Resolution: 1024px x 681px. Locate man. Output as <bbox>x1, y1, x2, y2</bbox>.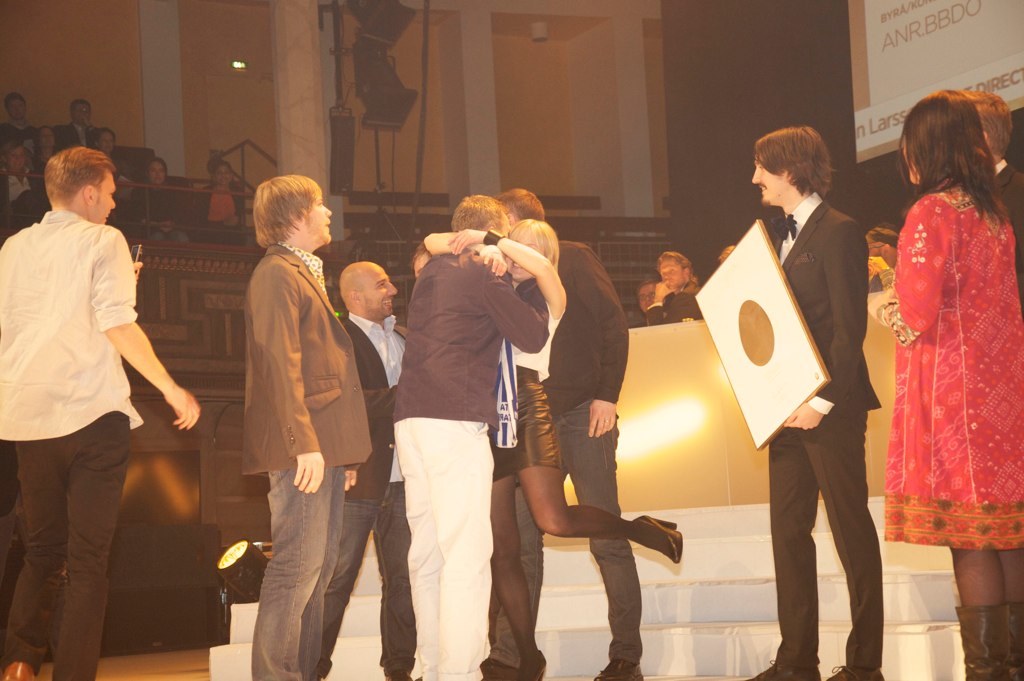
<bbox>0, 143, 206, 680</bbox>.
